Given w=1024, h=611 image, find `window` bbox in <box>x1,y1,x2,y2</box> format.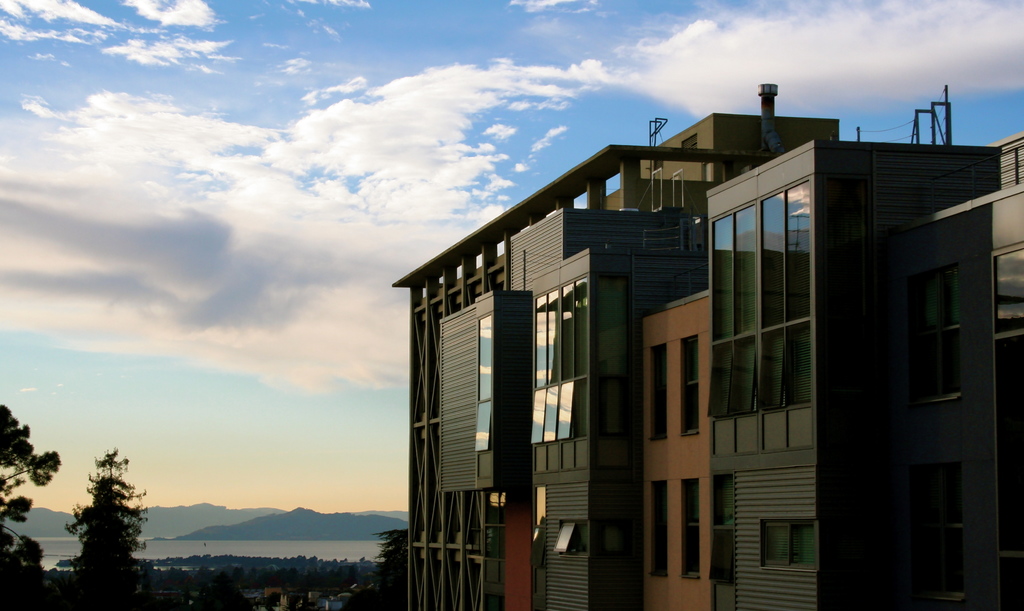
<box>924,322,964,403</box>.
